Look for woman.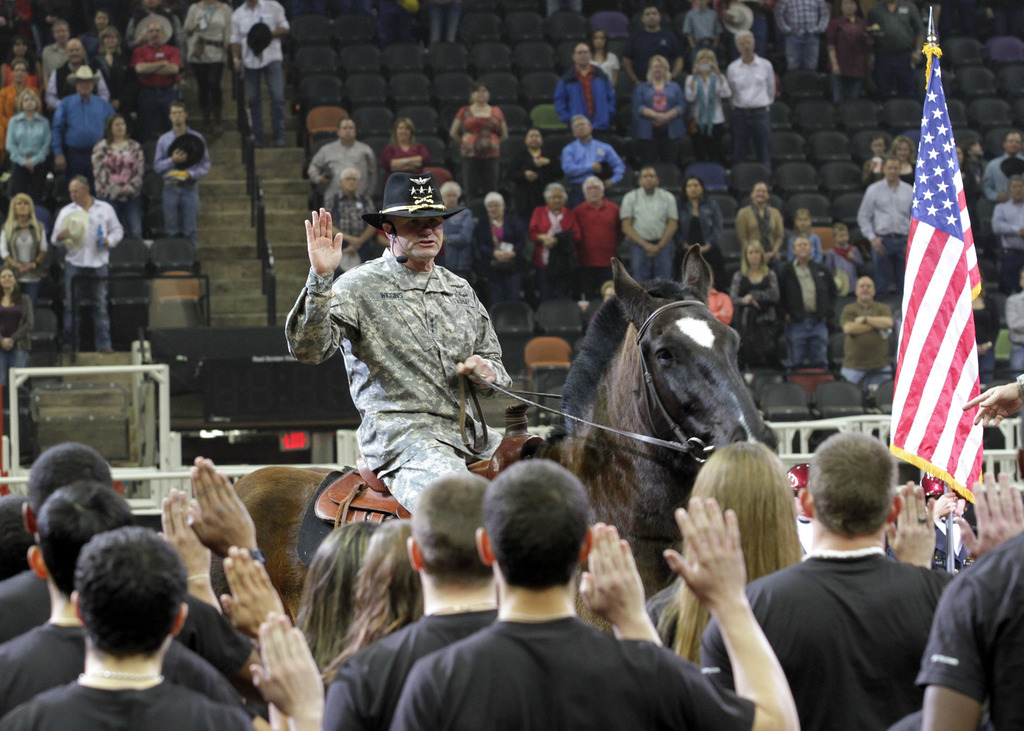
Found: region(884, 134, 924, 189).
